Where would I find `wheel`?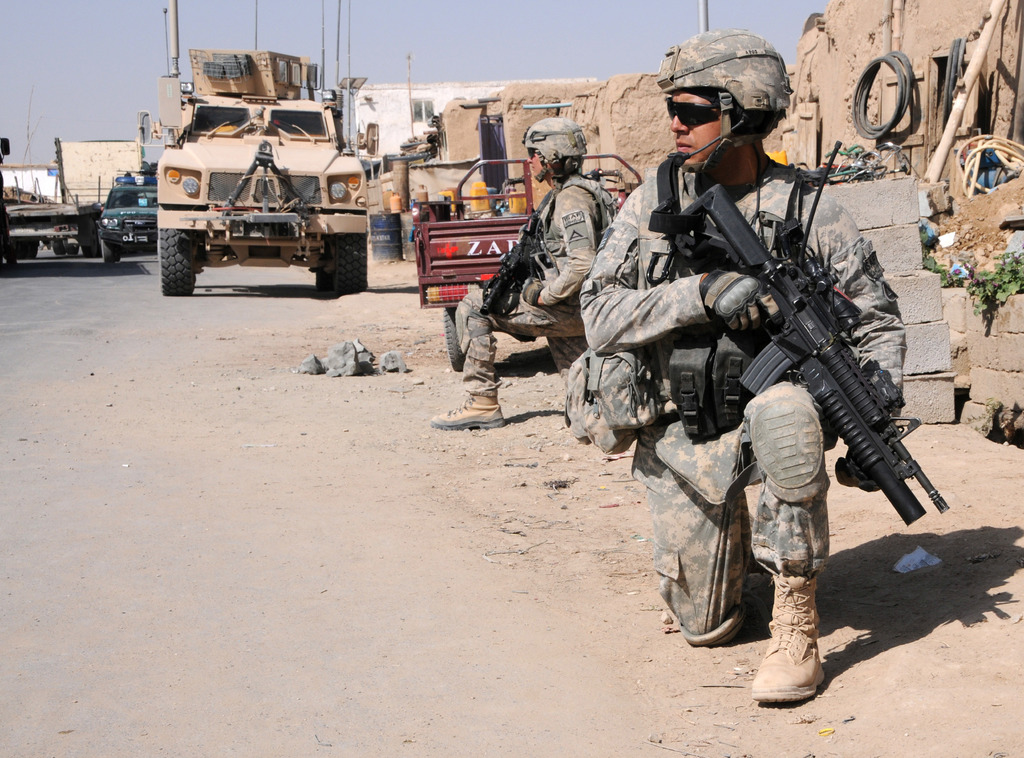
At left=316, top=238, right=329, bottom=302.
